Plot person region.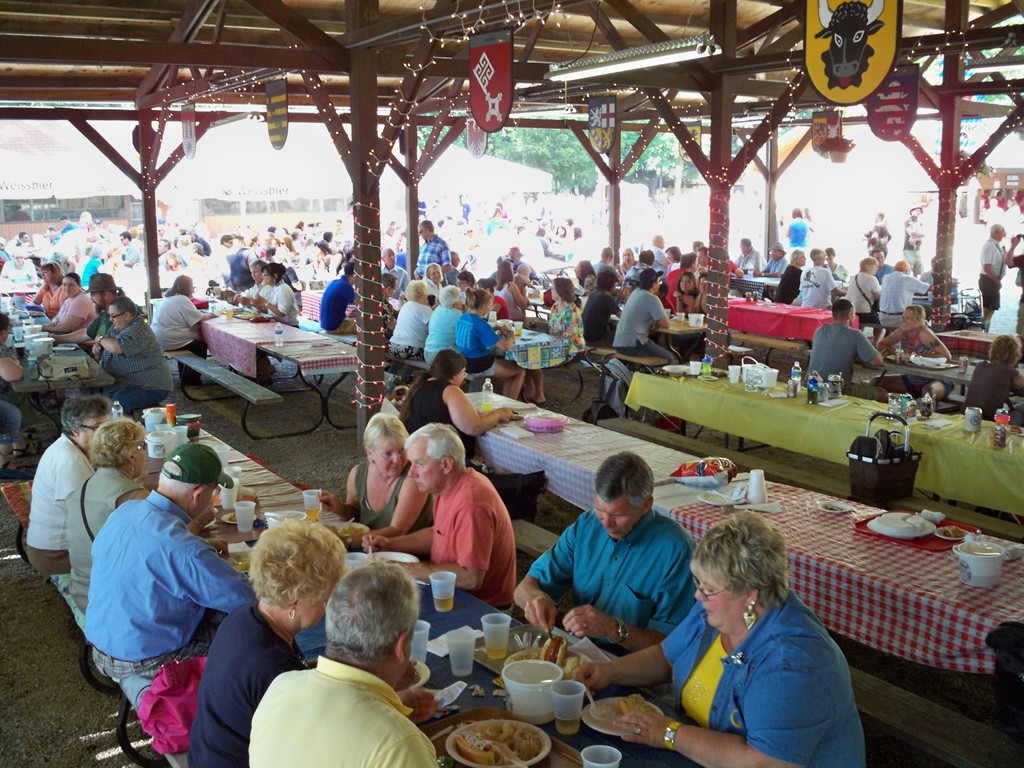
Plotted at x1=497, y1=261, x2=531, y2=318.
